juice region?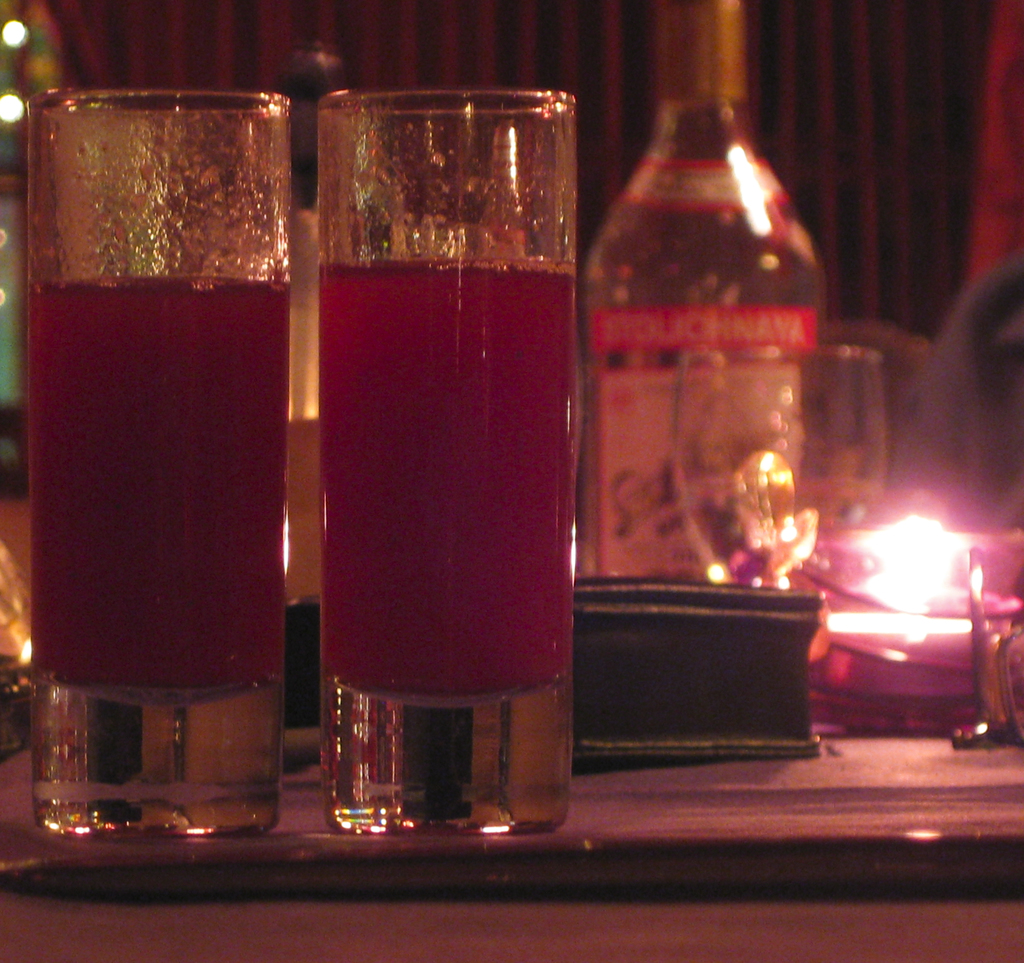
BBox(26, 277, 289, 692)
